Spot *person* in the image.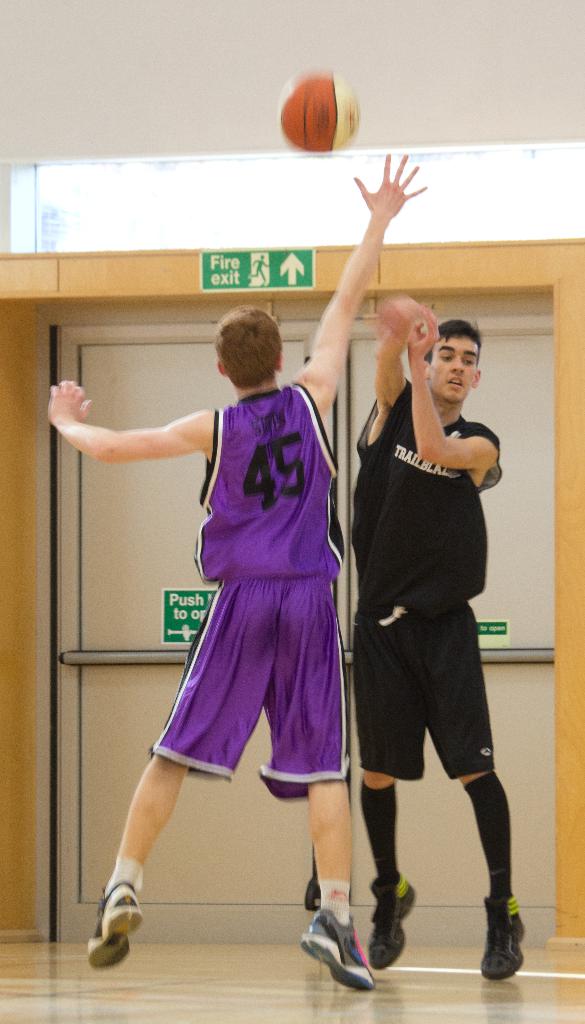
*person* found at rect(341, 314, 525, 986).
